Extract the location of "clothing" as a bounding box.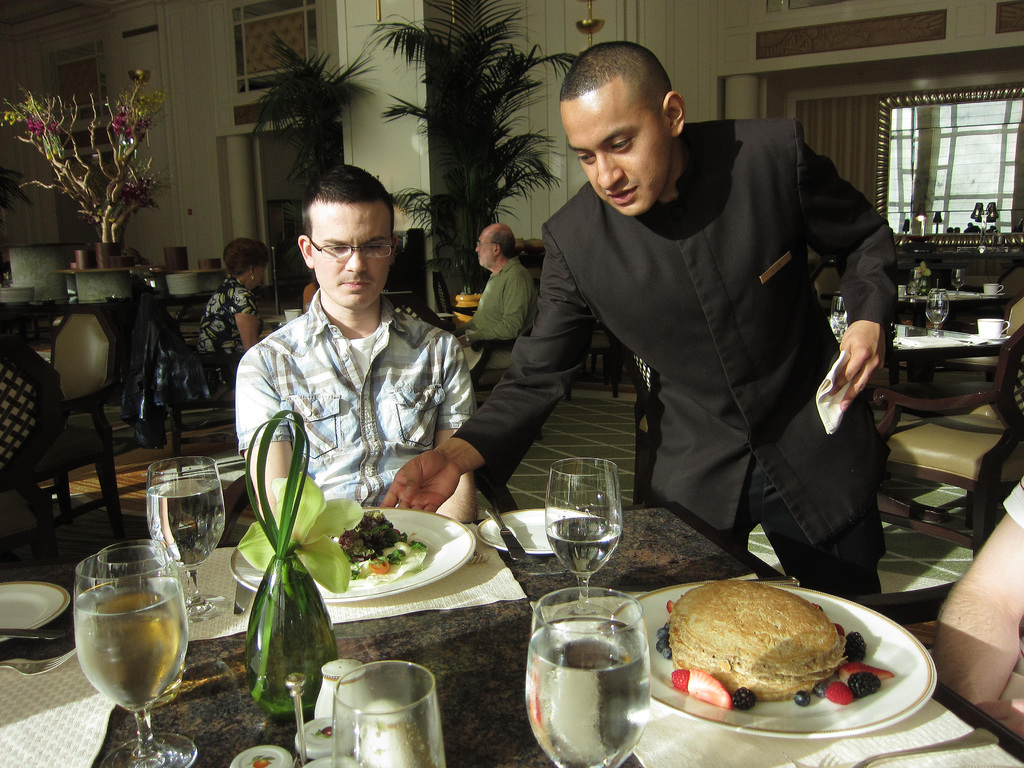
<box>470,262,544,349</box>.
